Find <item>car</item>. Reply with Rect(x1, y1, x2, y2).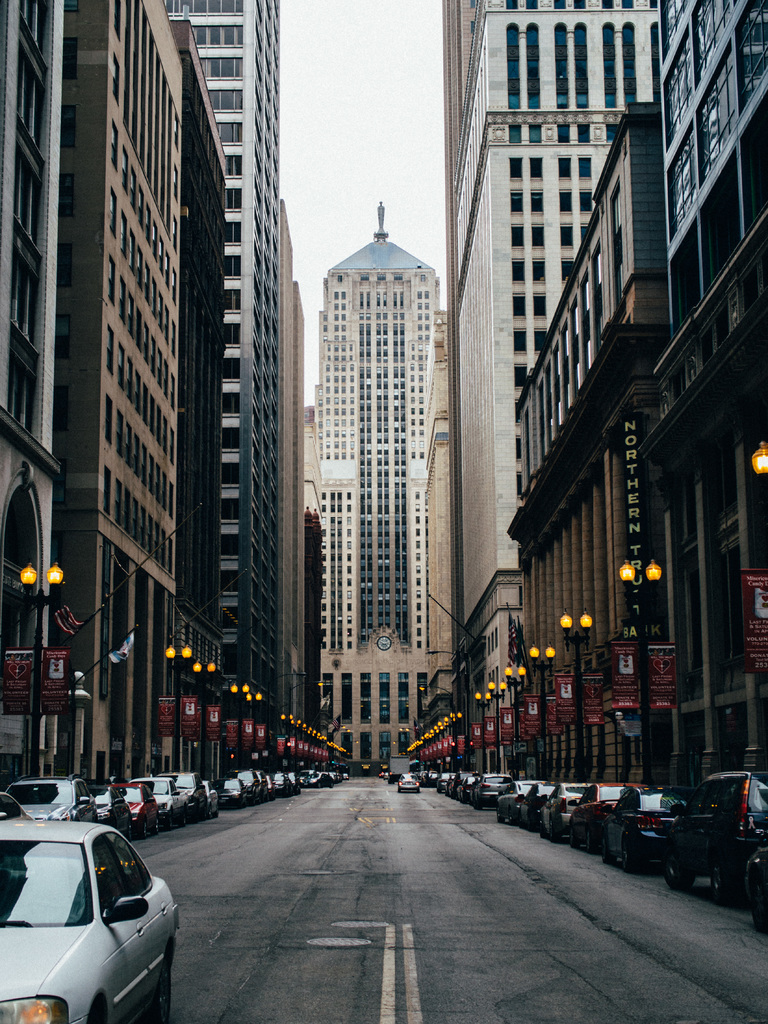
Rect(0, 820, 183, 1023).
